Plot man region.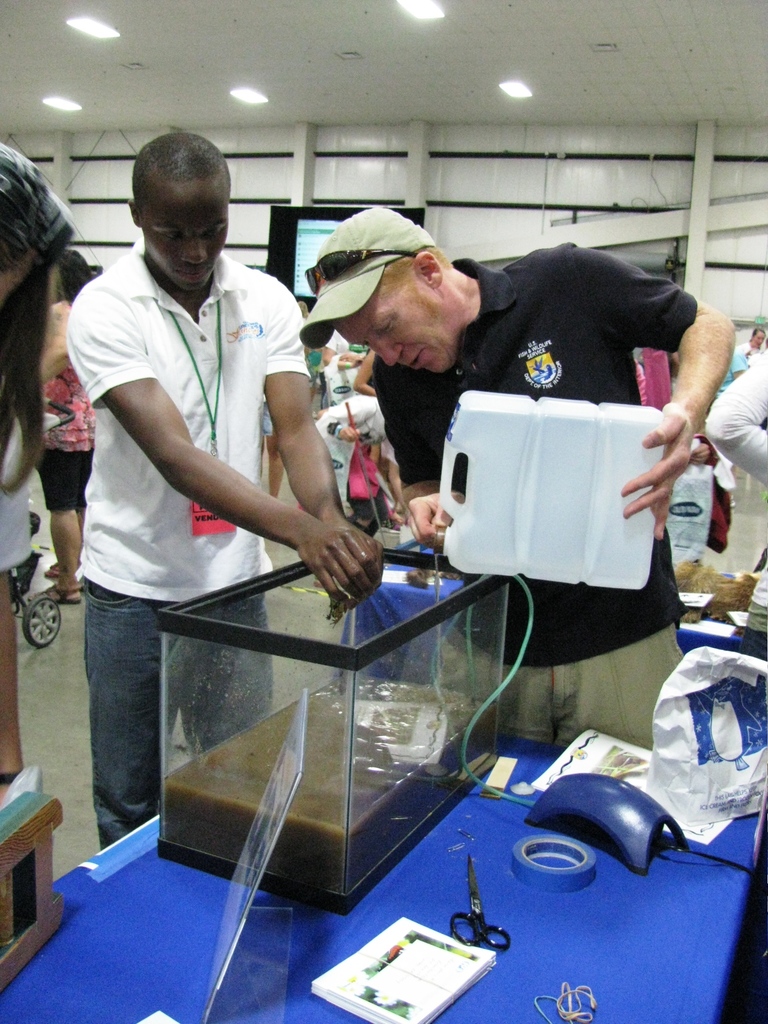
Plotted at pyautogui.locateOnScreen(59, 134, 386, 866).
